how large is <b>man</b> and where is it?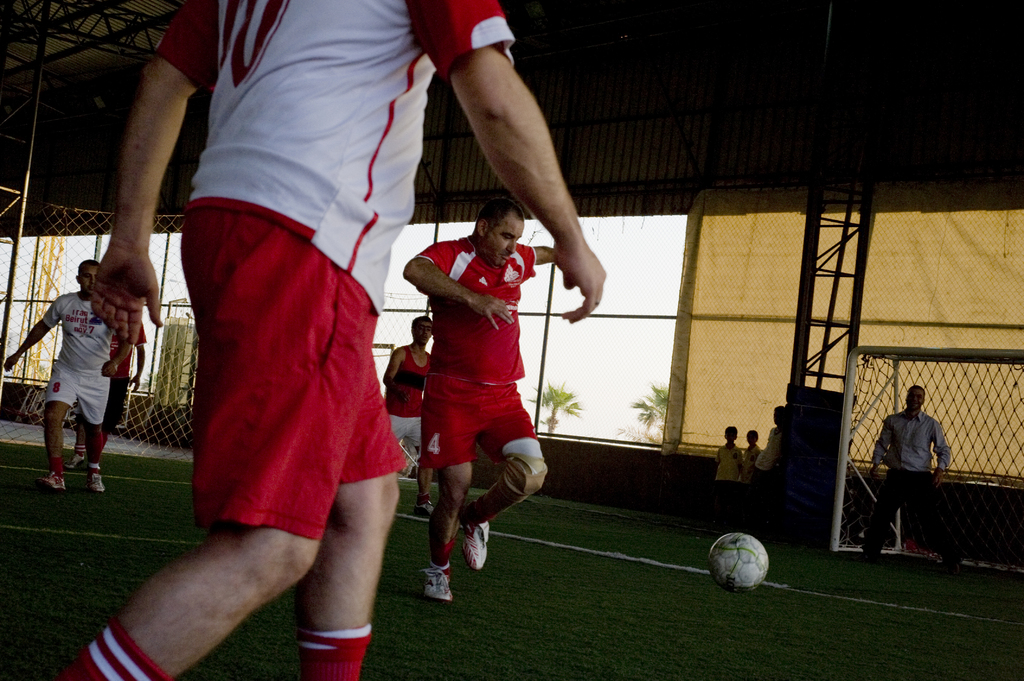
Bounding box: <box>751,402,781,532</box>.
